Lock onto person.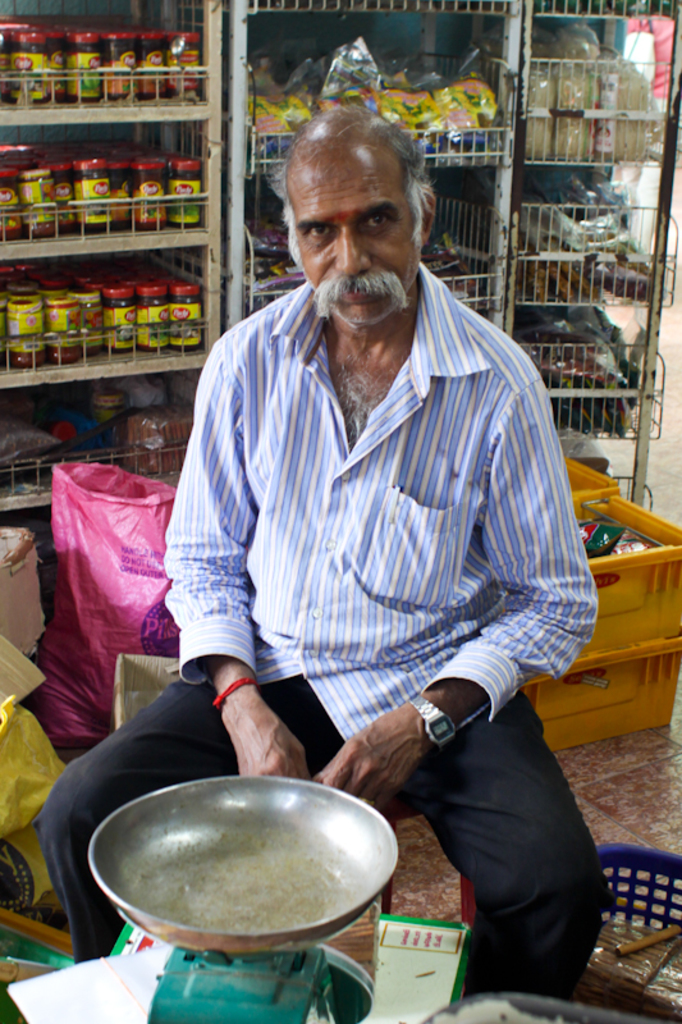
Locked: [x1=122, y1=78, x2=594, y2=937].
